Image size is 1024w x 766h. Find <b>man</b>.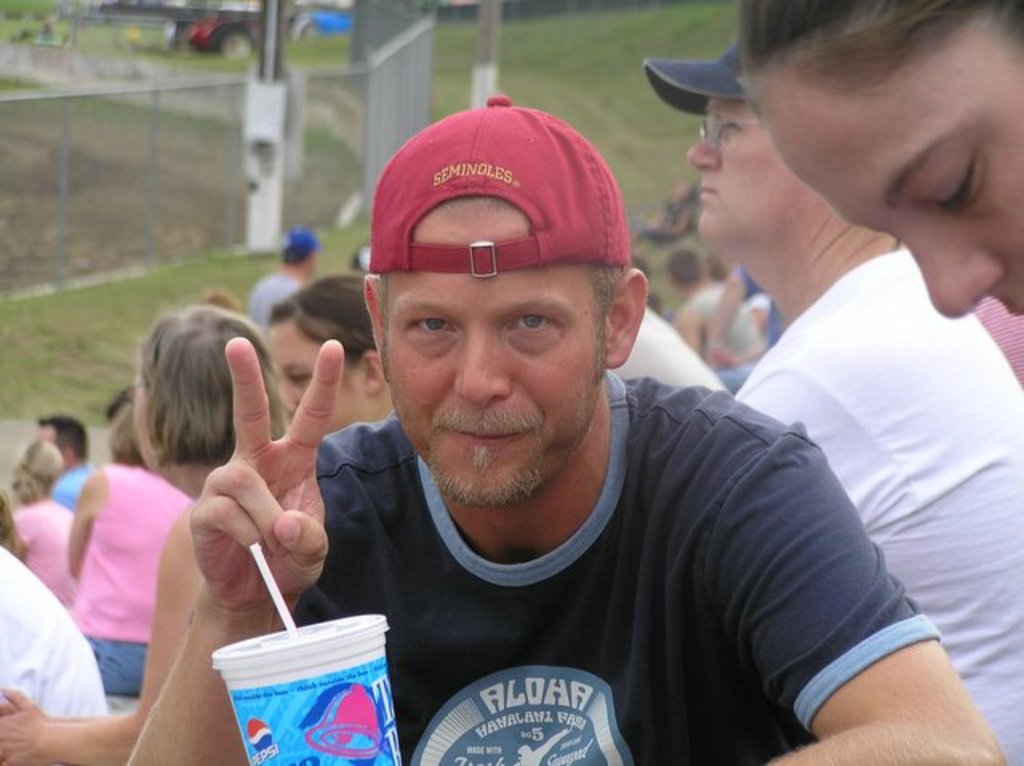
locate(246, 230, 326, 331).
